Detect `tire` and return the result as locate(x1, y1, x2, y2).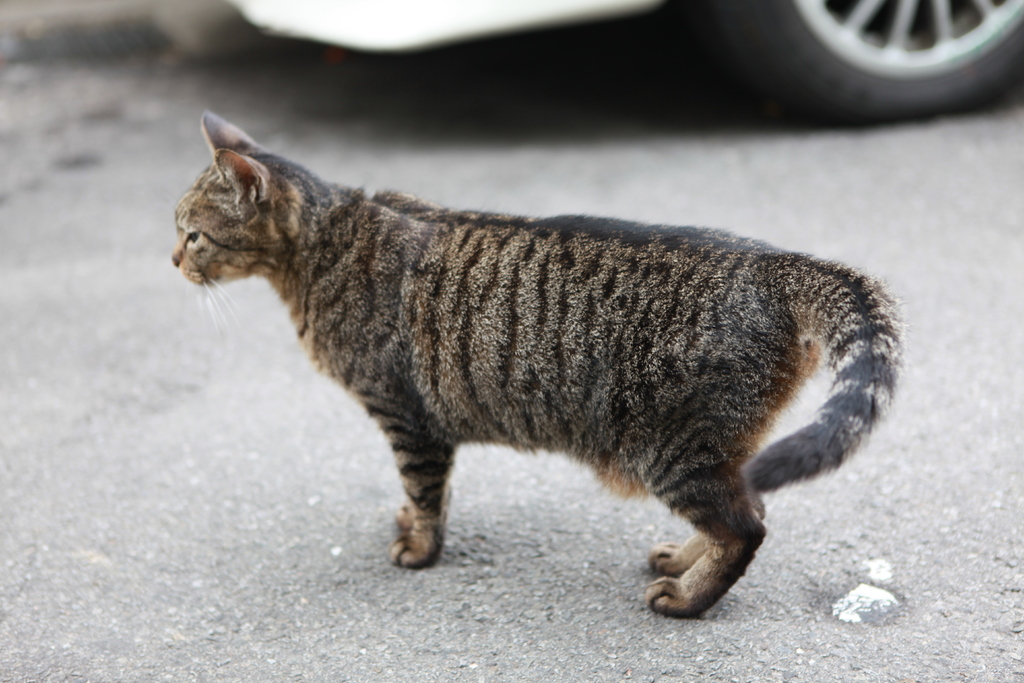
locate(687, 0, 1023, 122).
